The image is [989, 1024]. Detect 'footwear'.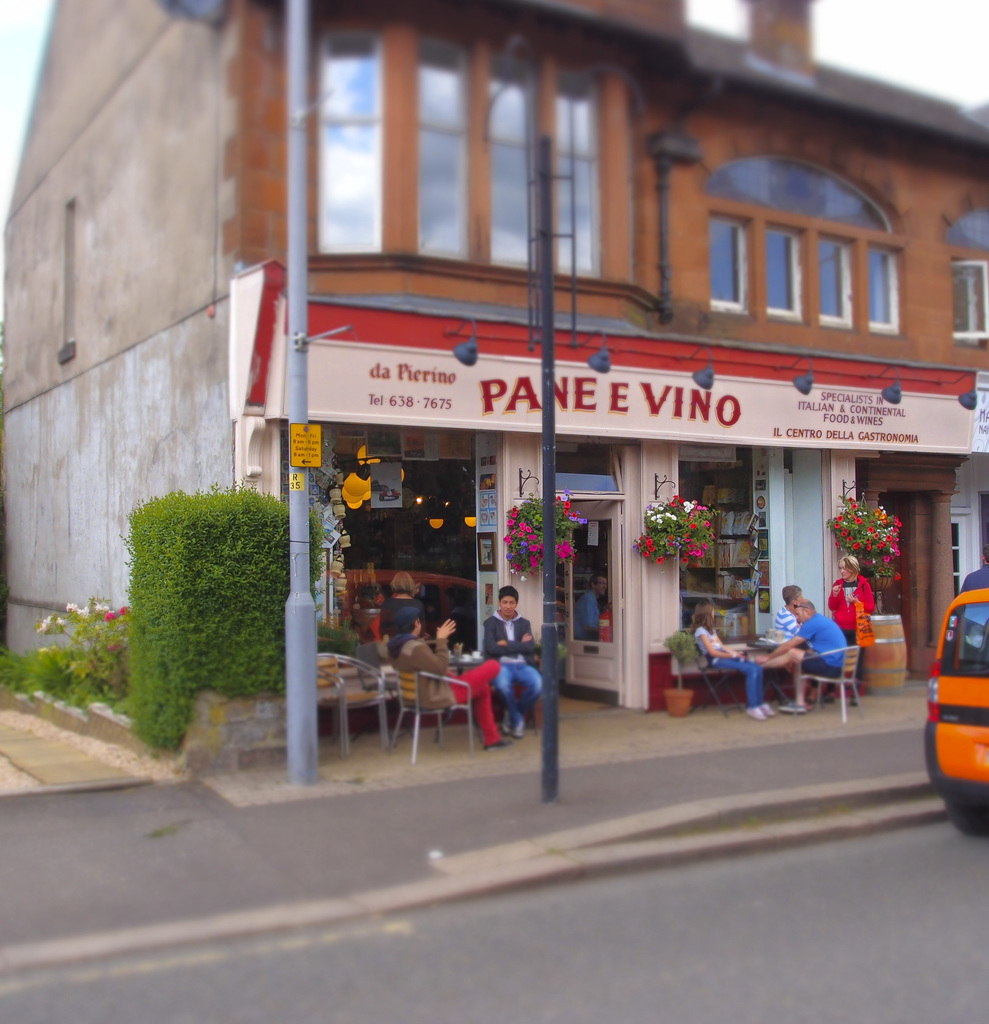
Detection: [763,706,777,720].
